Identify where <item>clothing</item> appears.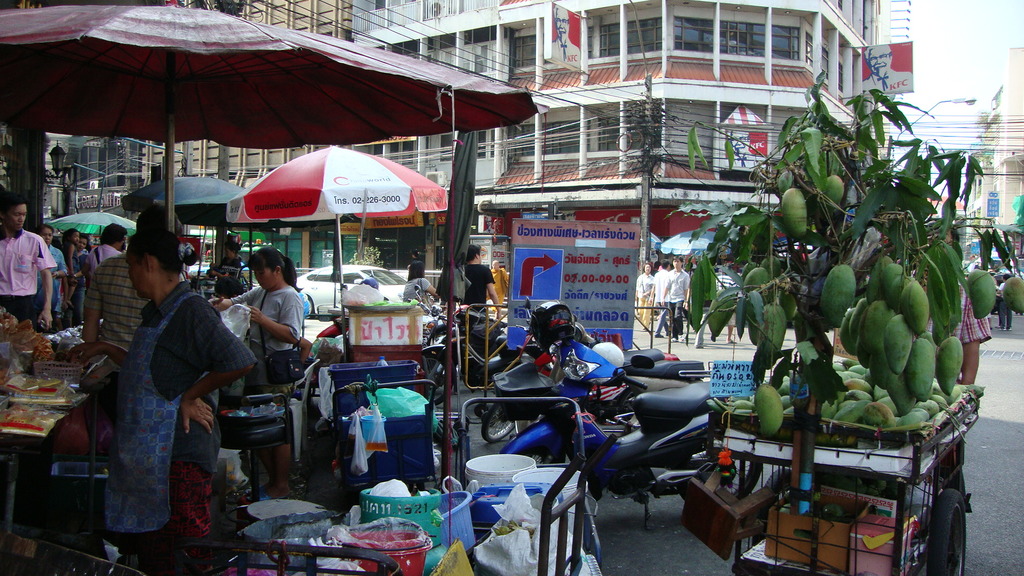
Appears at BBox(92, 259, 154, 357).
